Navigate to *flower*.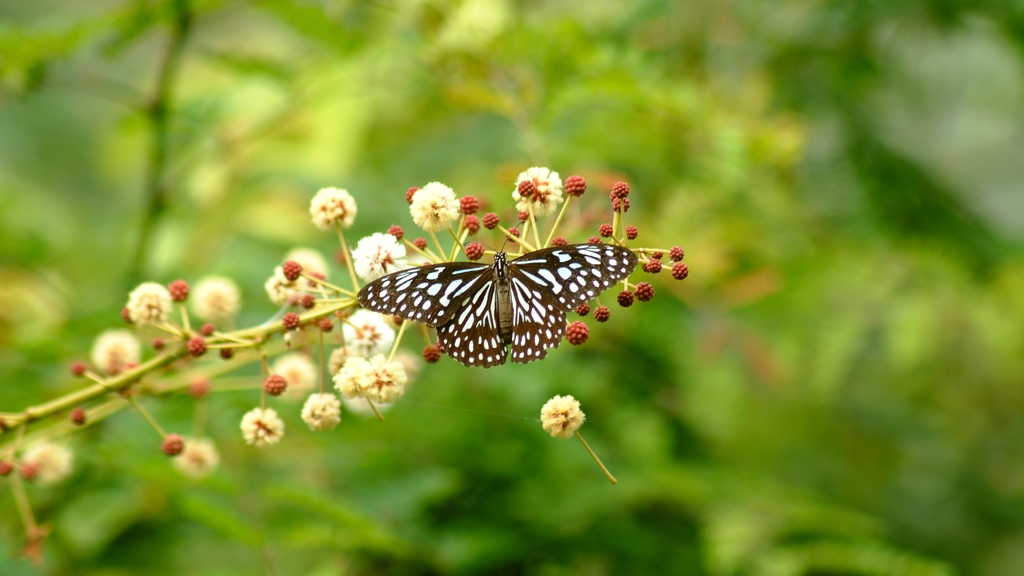
Navigation target: 334, 359, 378, 401.
